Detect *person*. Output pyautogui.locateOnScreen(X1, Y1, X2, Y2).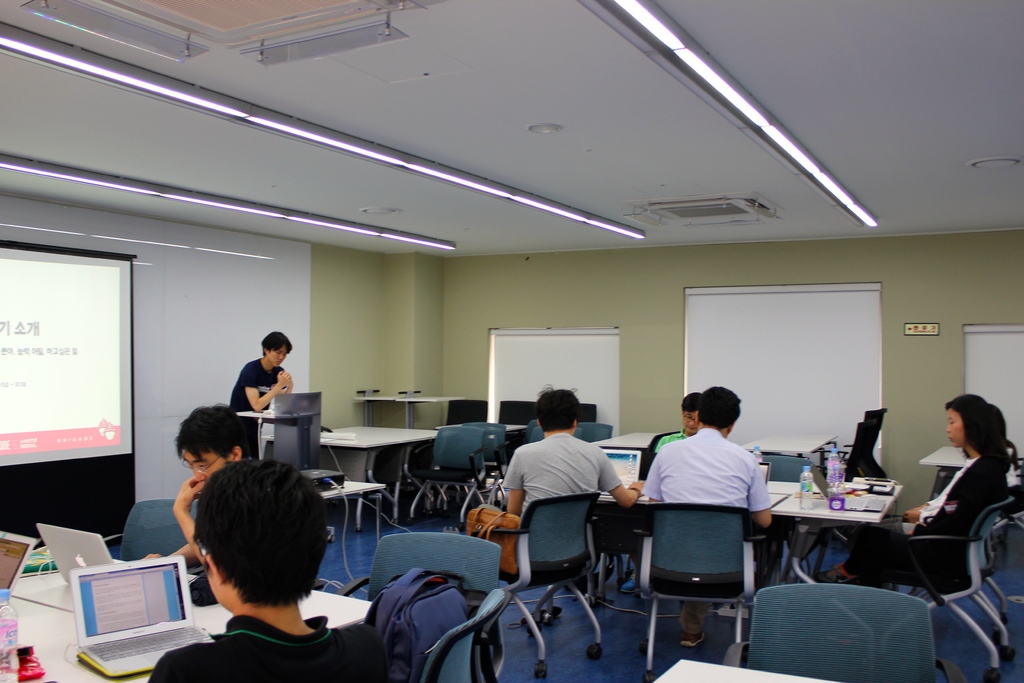
pyautogui.locateOnScreen(227, 334, 292, 460).
